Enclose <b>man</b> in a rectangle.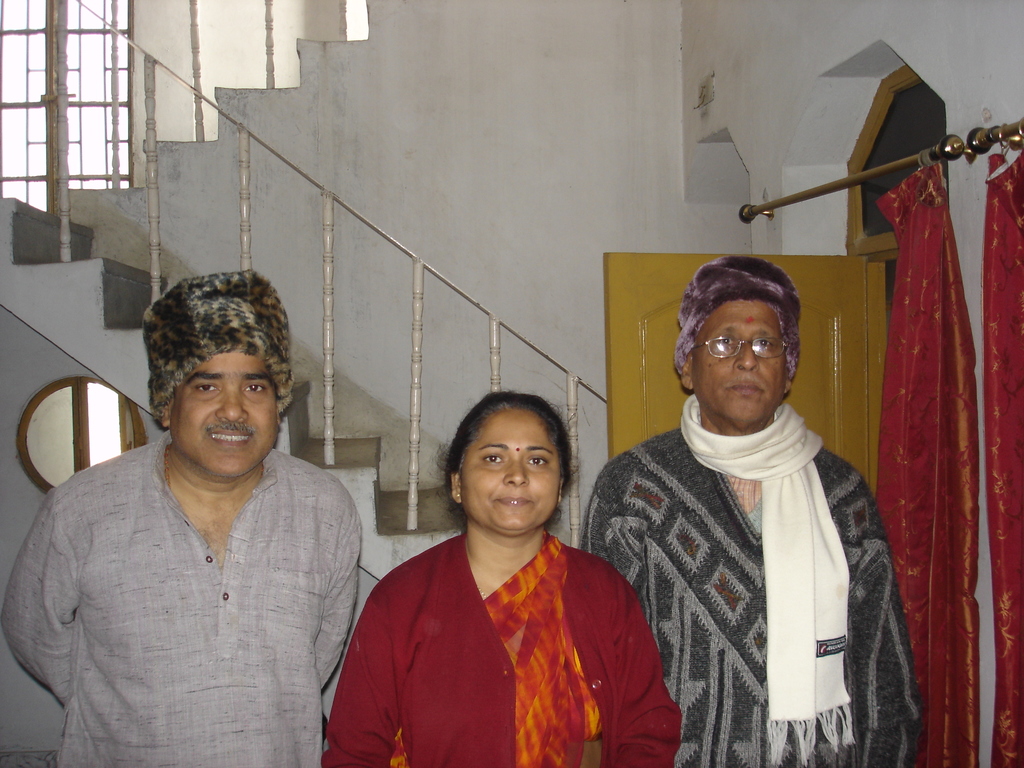
{"x1": 17, "y1": 263, "x2": 385, "y2": 759}.
